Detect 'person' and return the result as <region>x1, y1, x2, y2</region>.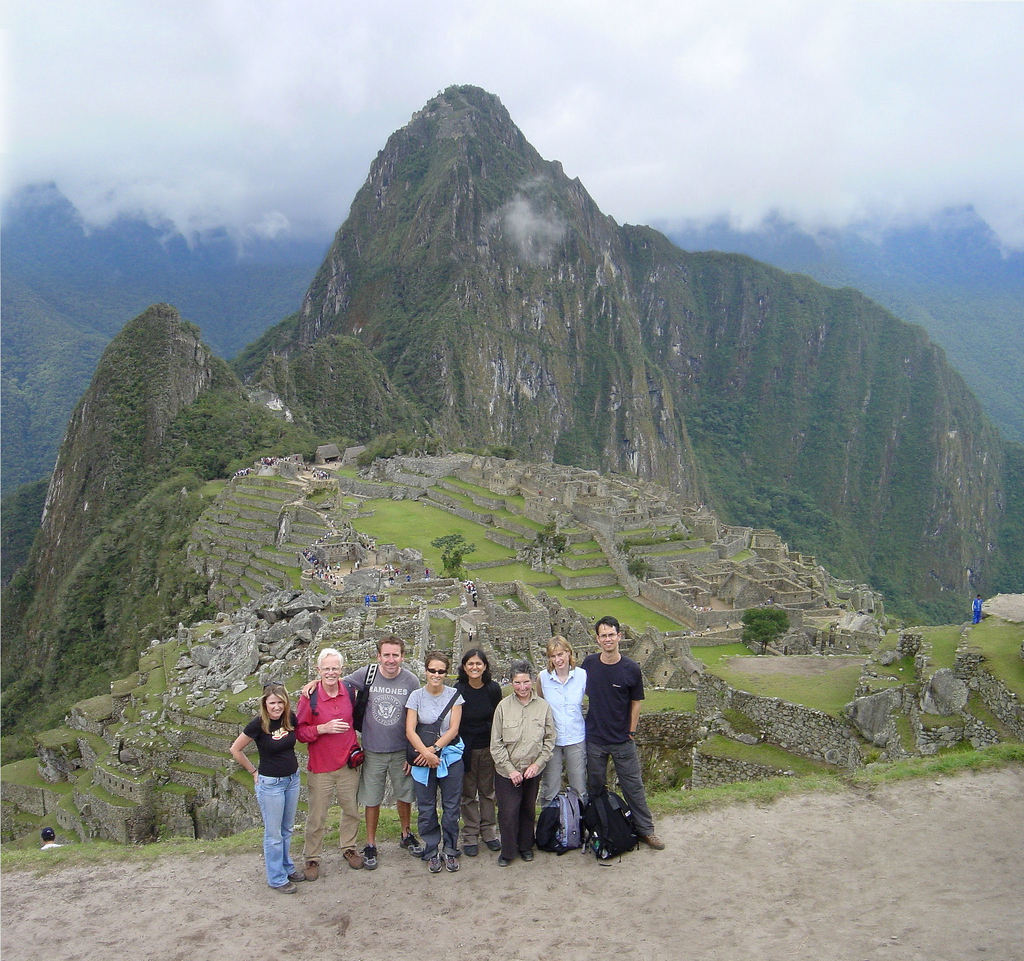
<region>475, 661, 552, 855</region>.
